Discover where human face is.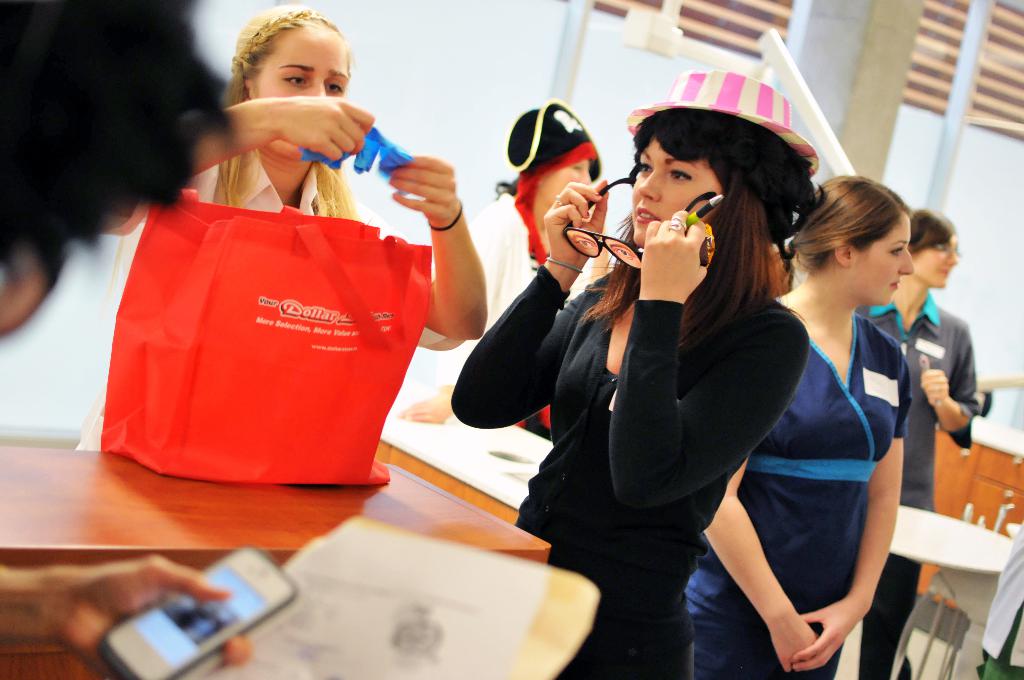
Discovered at crop(913, 231, 960, 287).
